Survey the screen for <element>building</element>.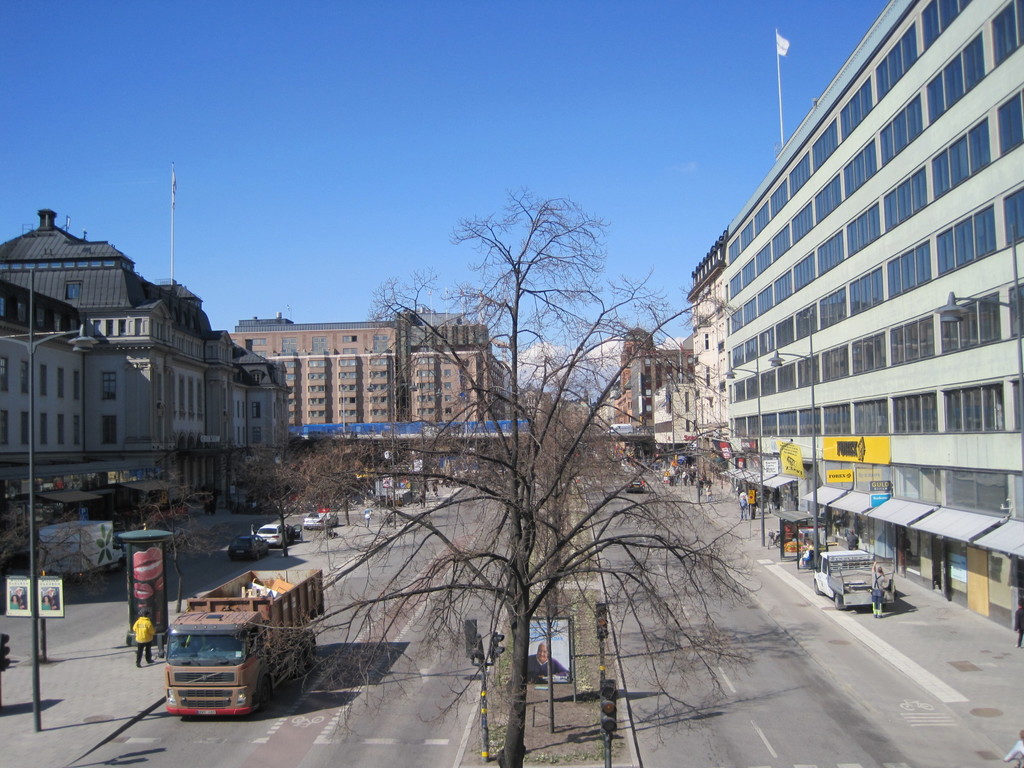
Survey found: (652, 382, 691, 464).
